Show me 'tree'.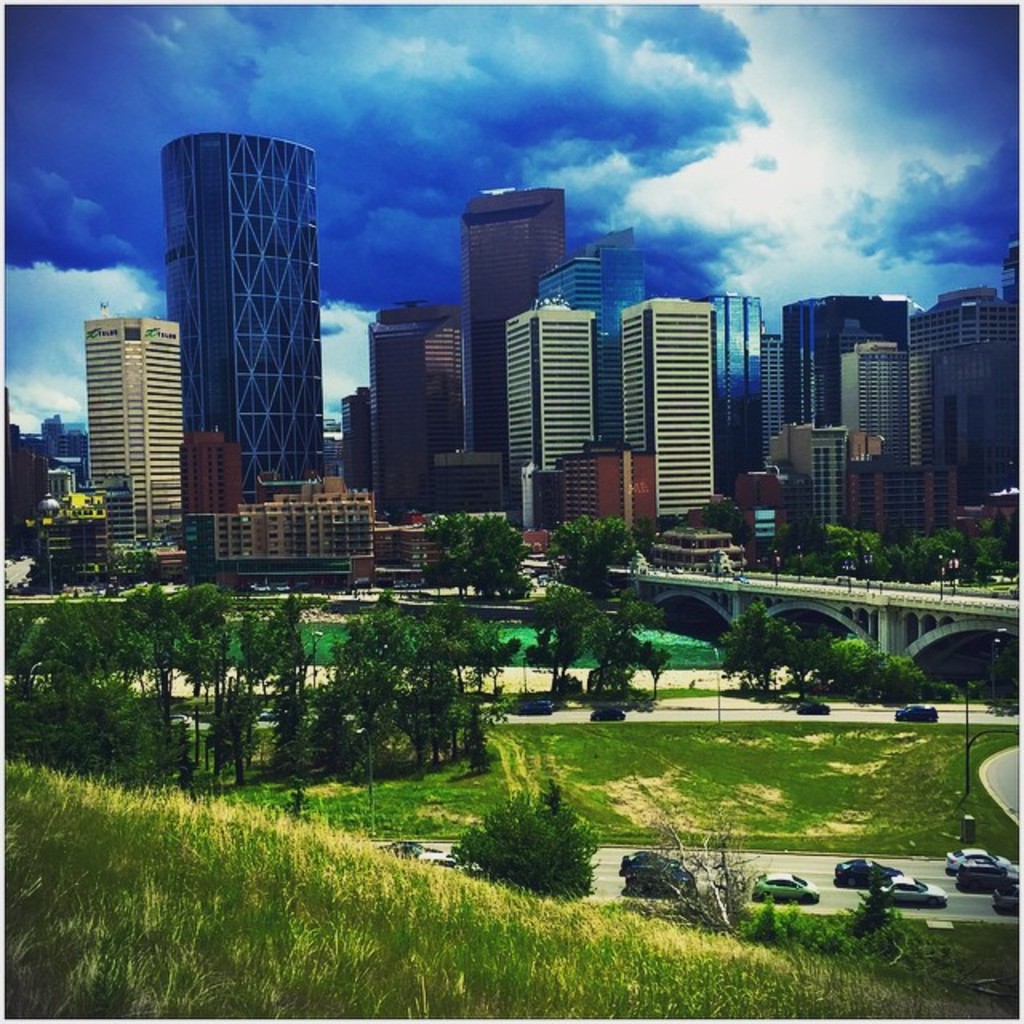
'tree' is here: 0 325 1022 1022.
